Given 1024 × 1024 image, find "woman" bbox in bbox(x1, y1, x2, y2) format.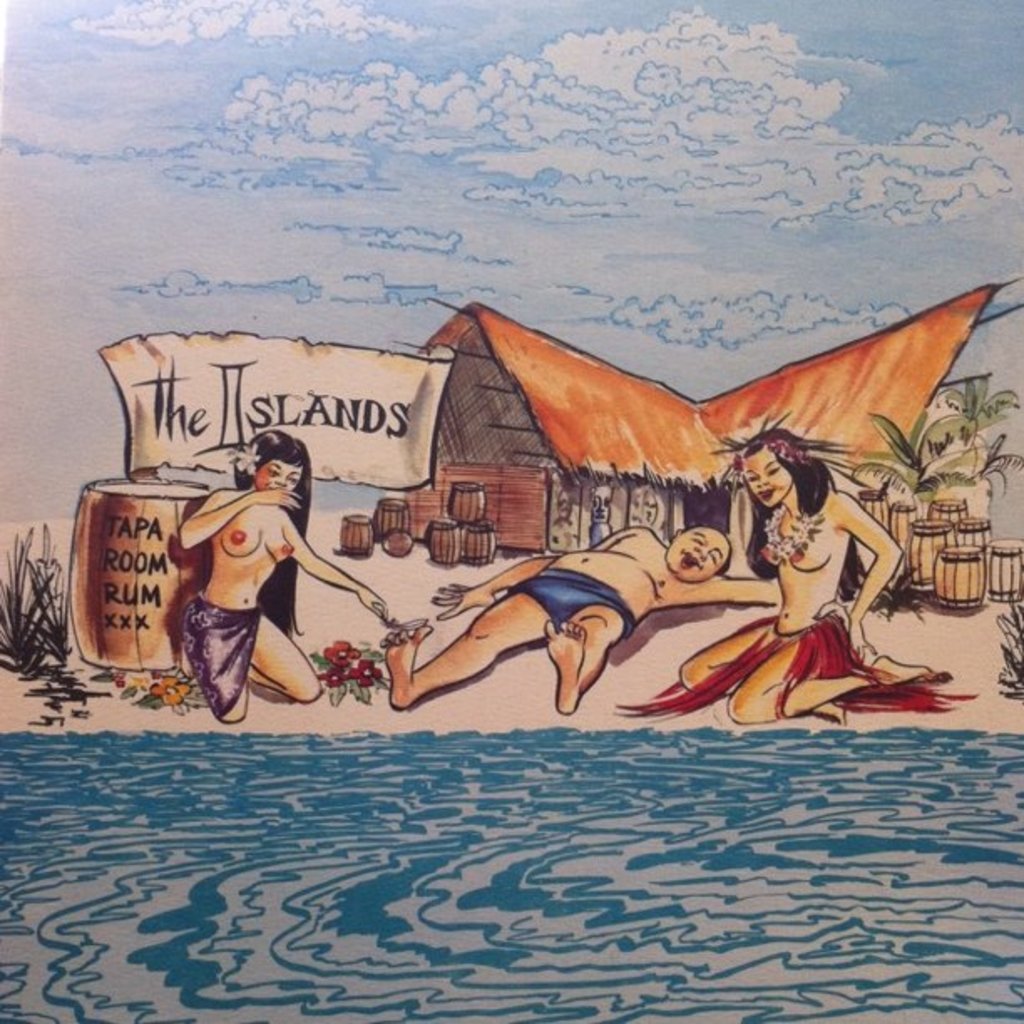
bbox(674, 422, 932, 745).
